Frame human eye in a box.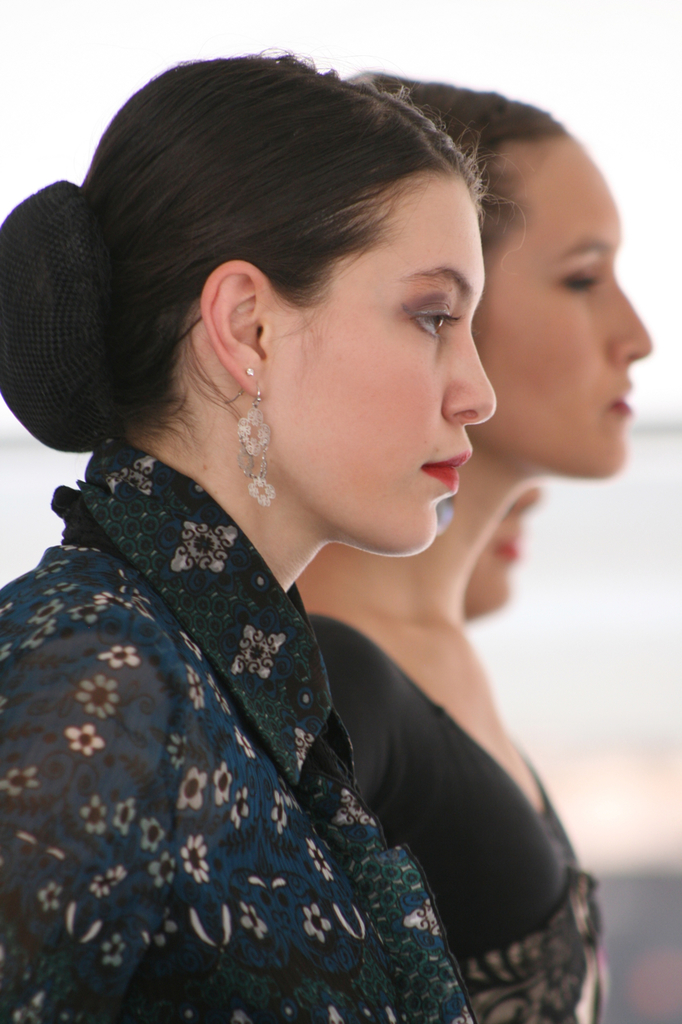
bbox=(401, 277, 478, 350).
